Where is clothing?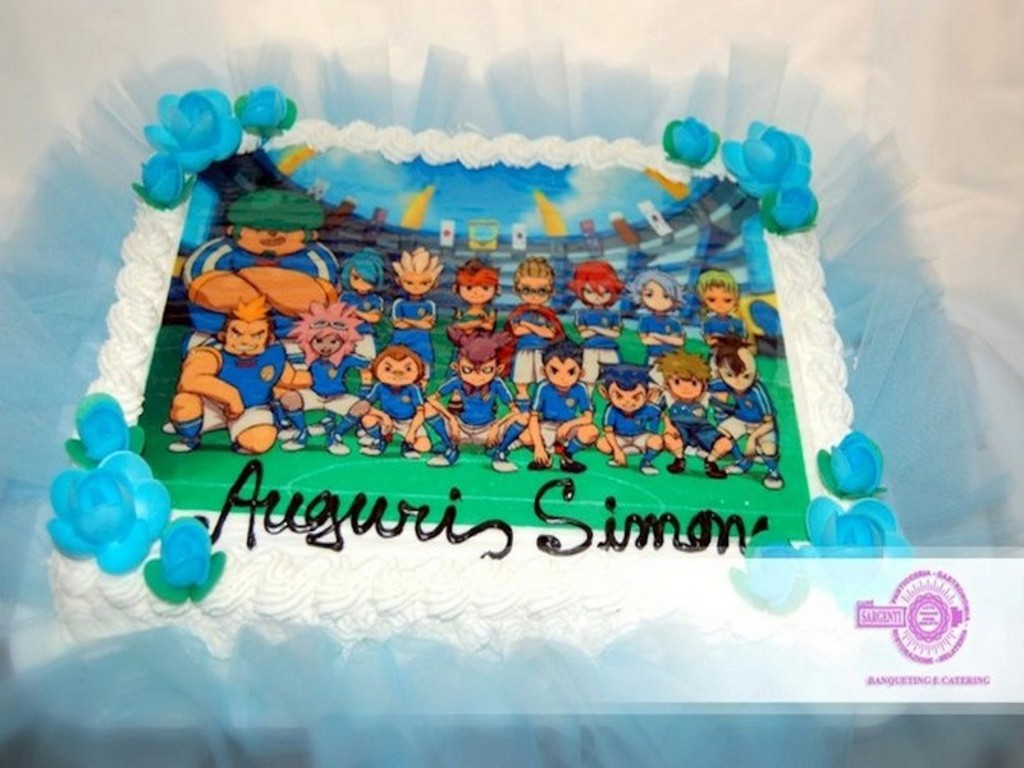
451 303 498 374.
